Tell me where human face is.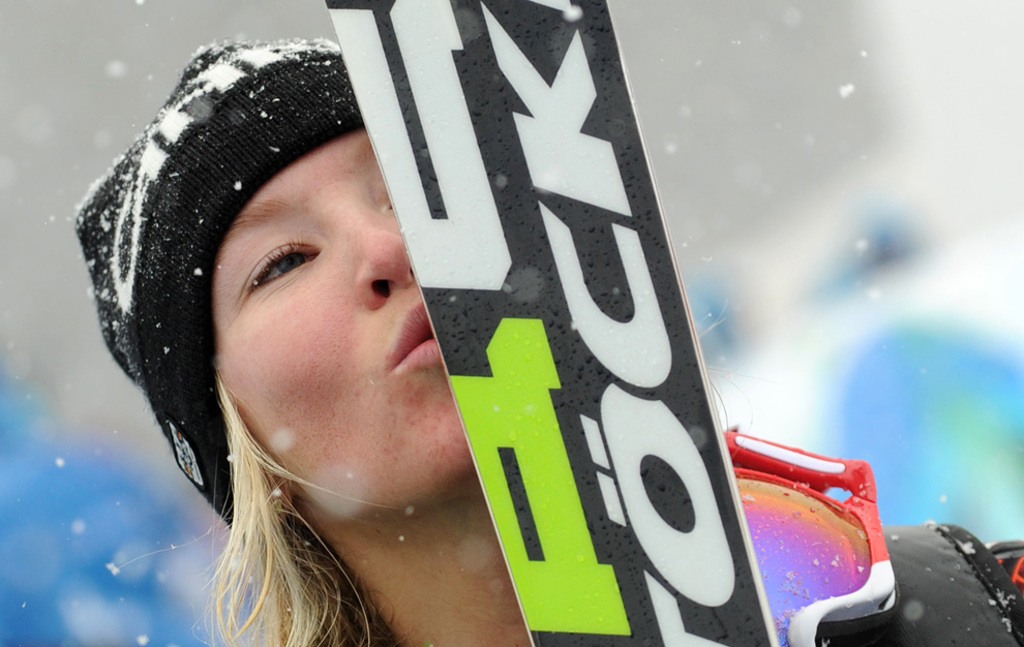
human face is at rect(212, 124, 476, 514).
